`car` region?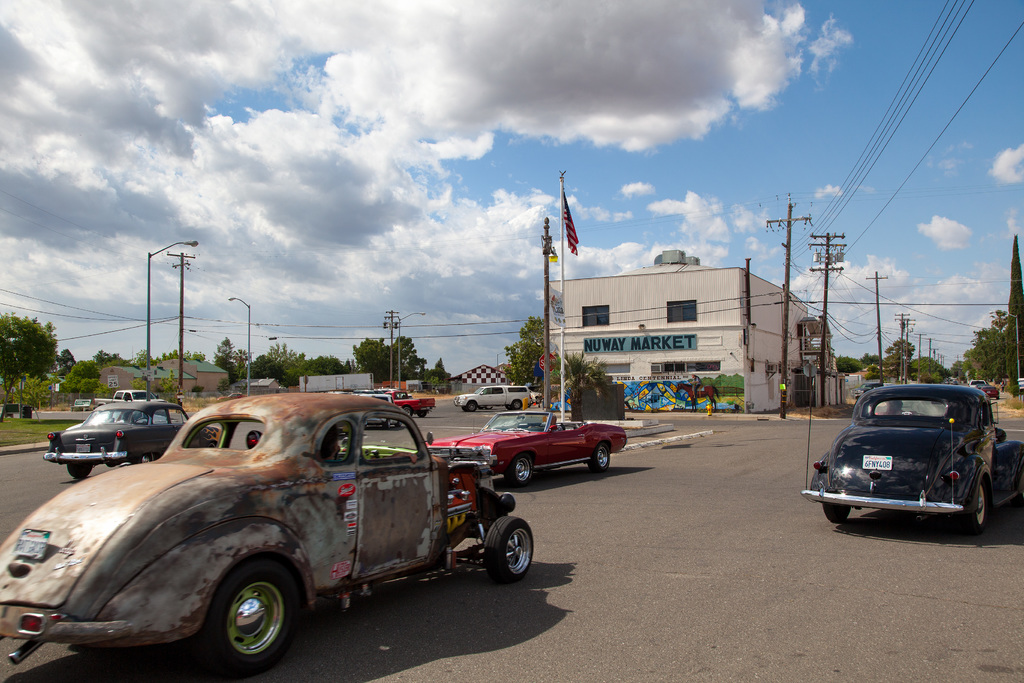
(429,414,625,485)
